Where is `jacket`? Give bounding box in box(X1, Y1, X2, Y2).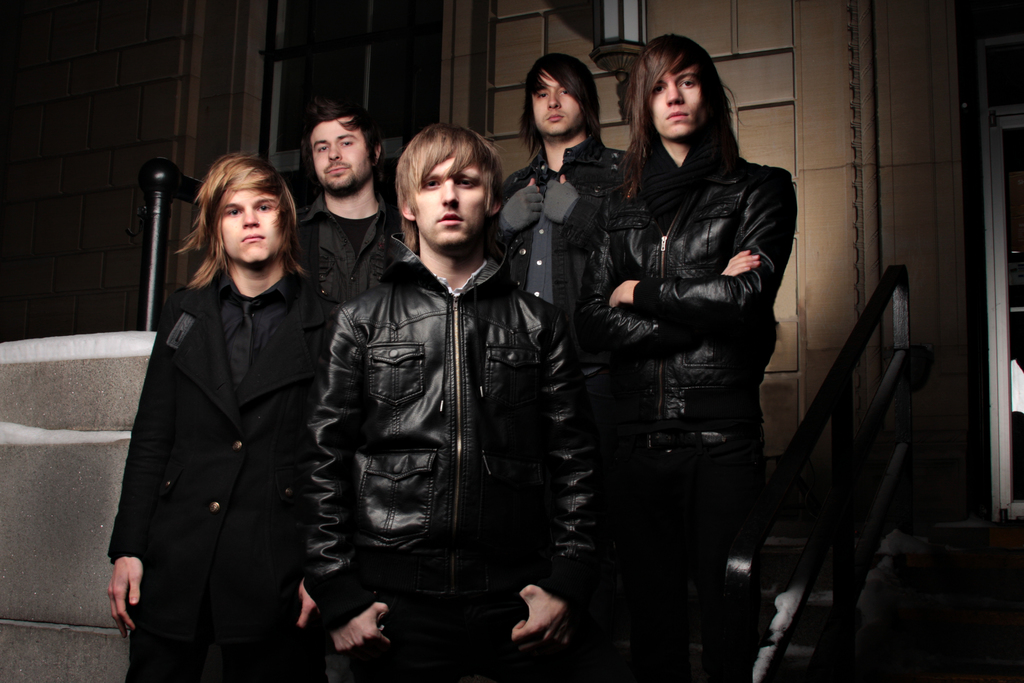
box(97, 267, 342, 682).
